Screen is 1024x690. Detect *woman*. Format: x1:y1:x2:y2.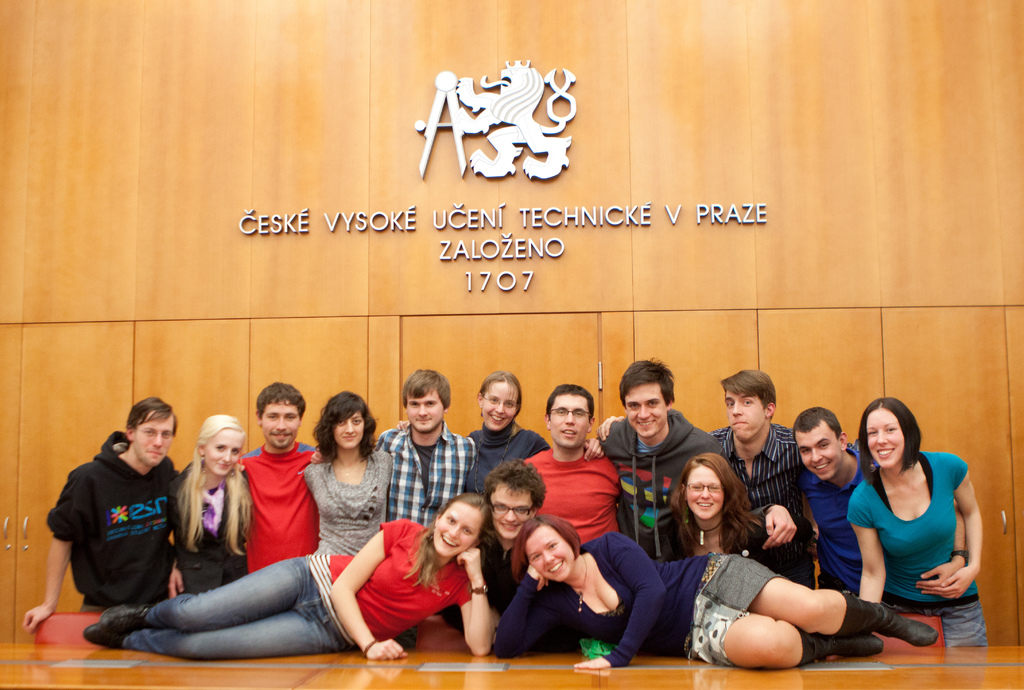
73:497:511:664.
